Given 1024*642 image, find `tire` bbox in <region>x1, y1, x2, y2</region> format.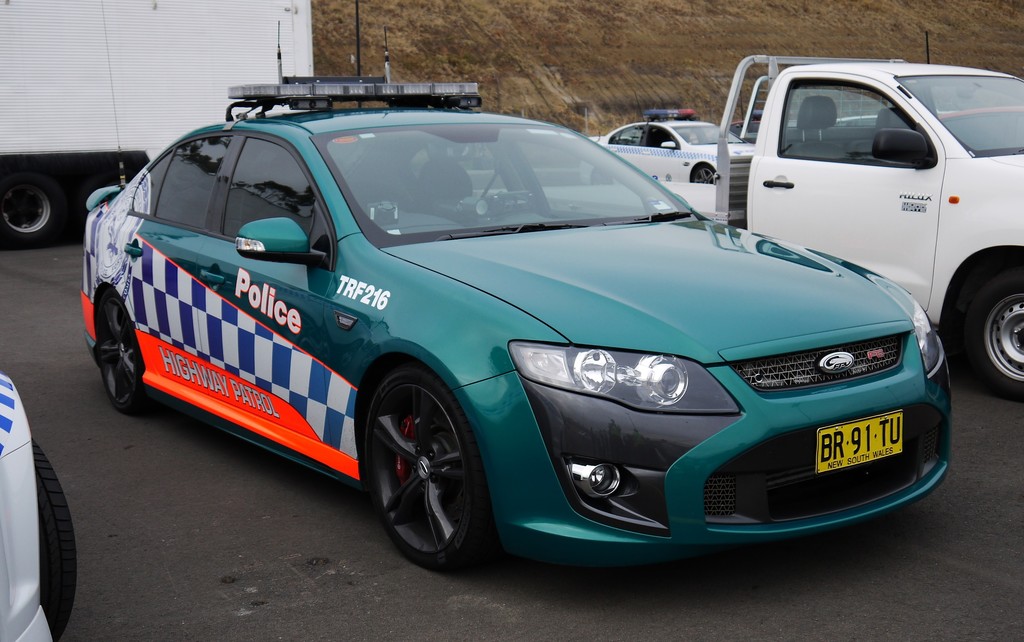
<region>691, 163, 716, 184</region>.
